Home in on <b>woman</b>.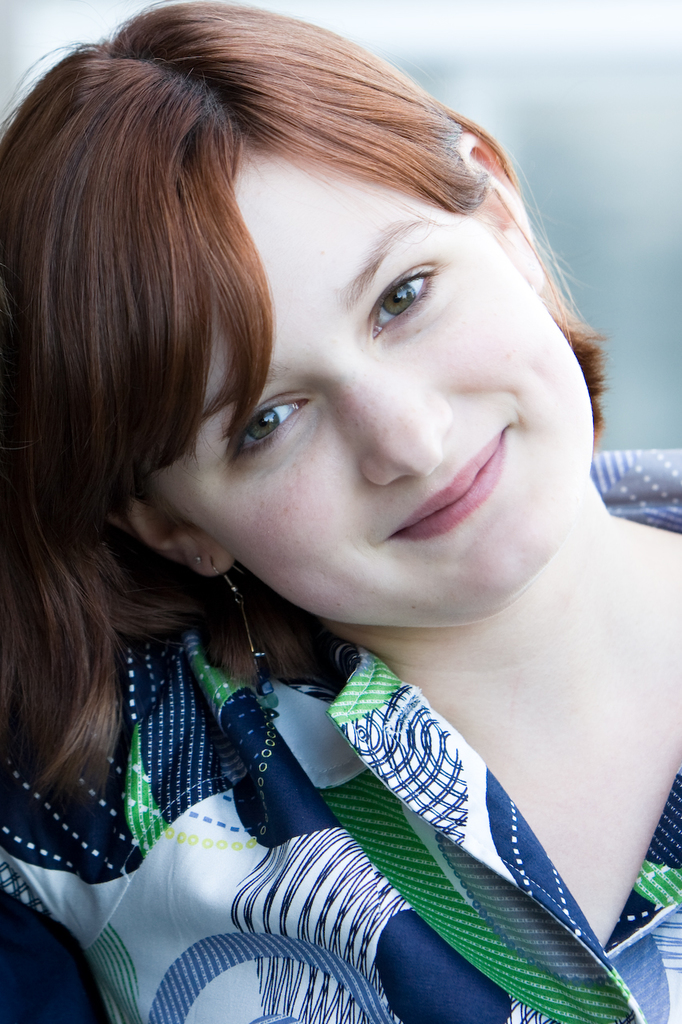
Homed in at [left=0, top=0, right=644, bottom=1023].
